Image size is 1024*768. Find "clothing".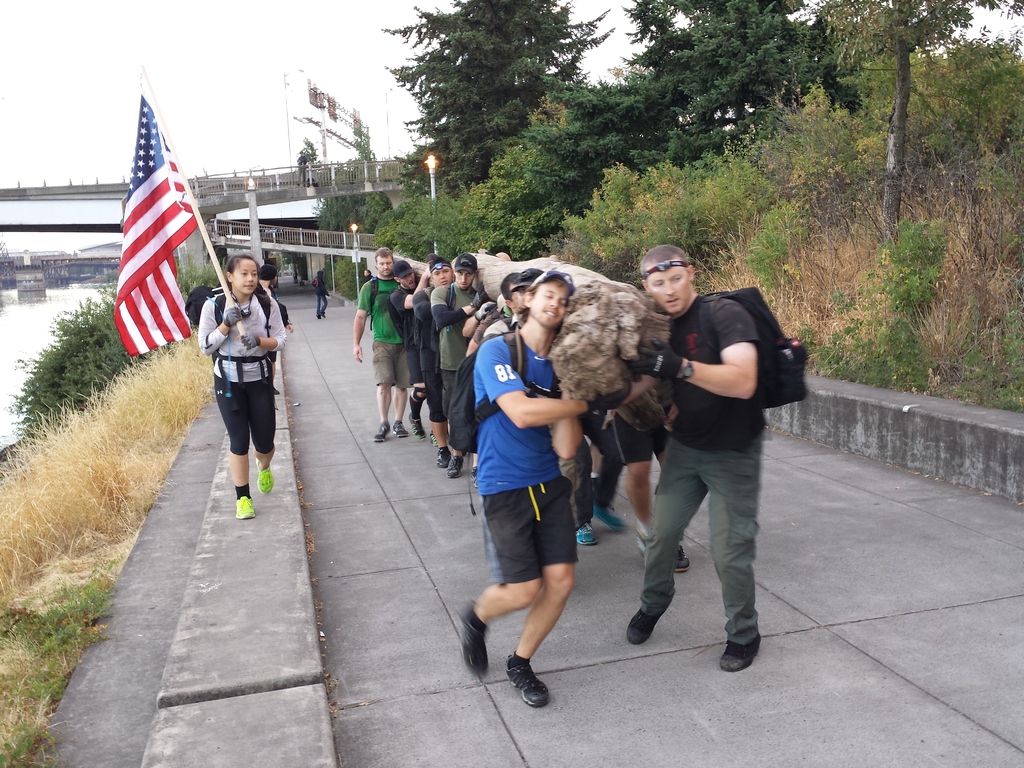
detection(479, 324, 582, 586).
